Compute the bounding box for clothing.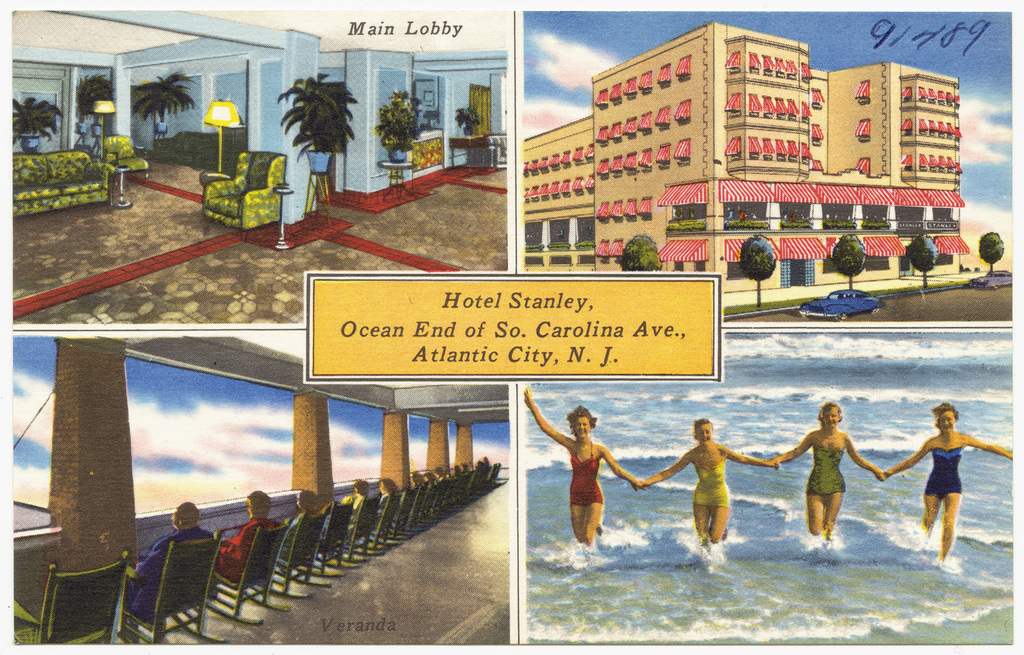
<box>570,449,600,508</box>.
